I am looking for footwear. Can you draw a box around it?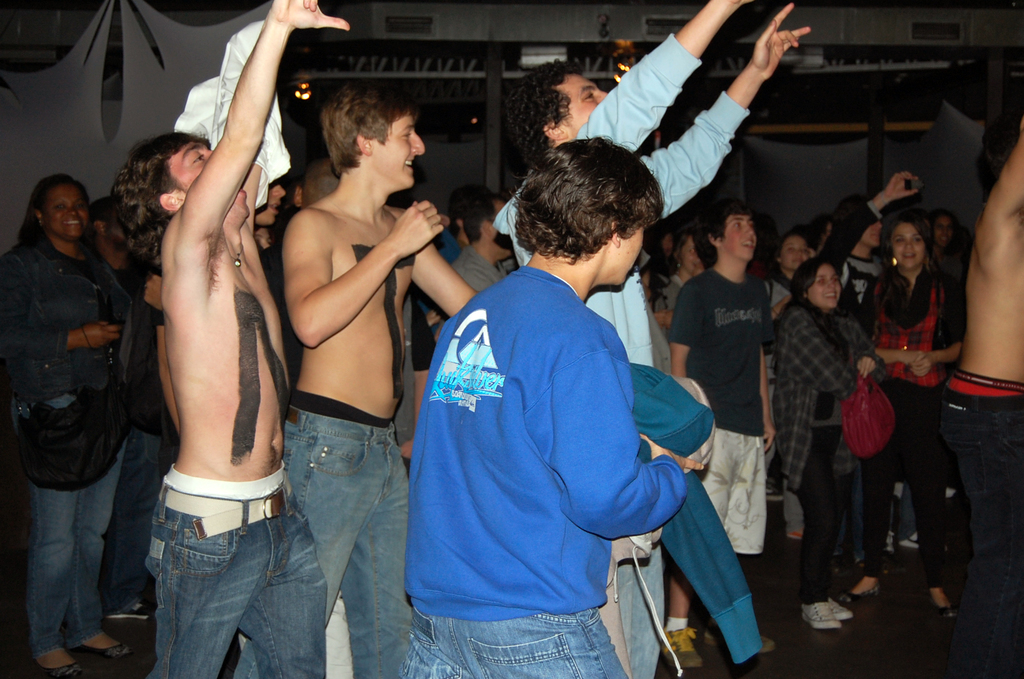
Sure, the bounding box is locate(108, 604, 155, 623).
